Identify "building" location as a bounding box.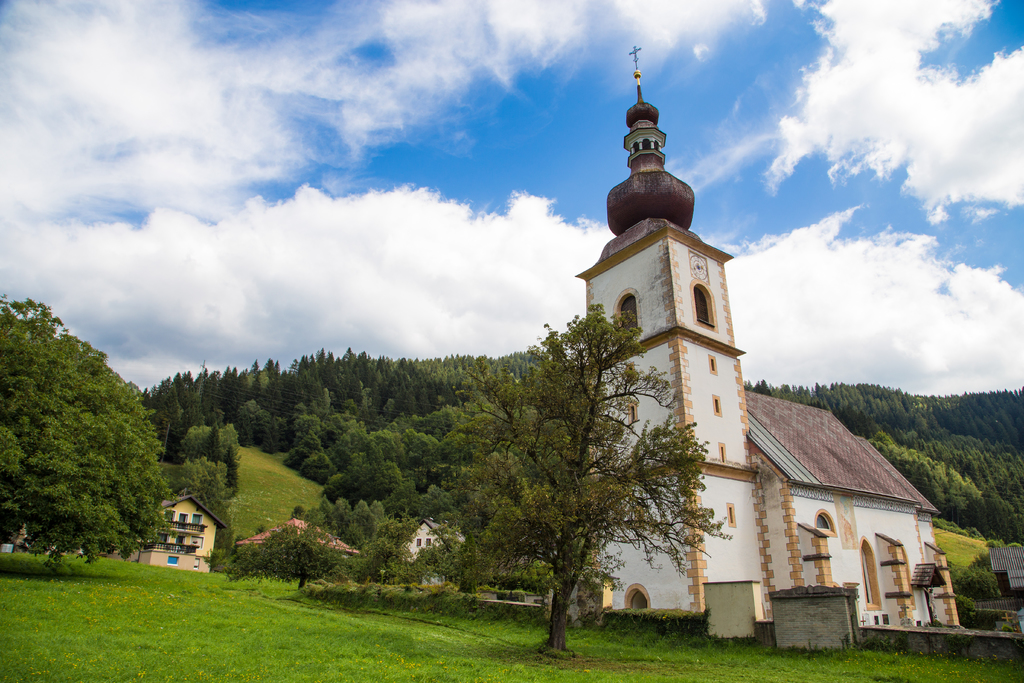
<region>98, 491, 224, 575</region>.
